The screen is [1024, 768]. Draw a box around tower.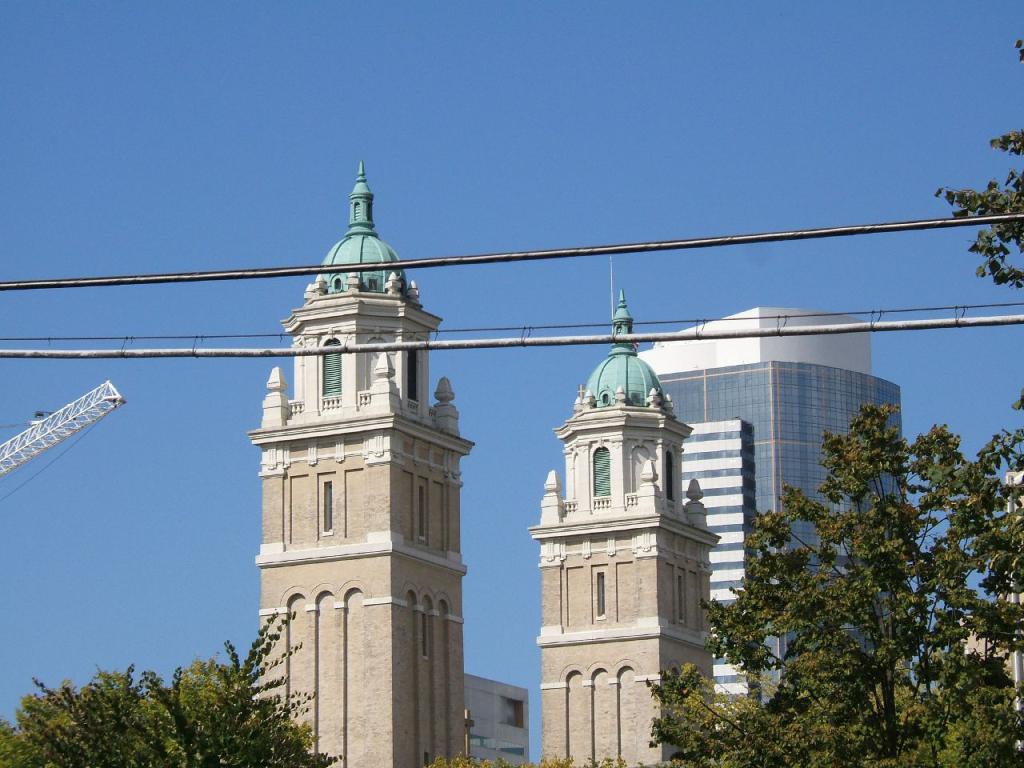
237 146 478 718.
